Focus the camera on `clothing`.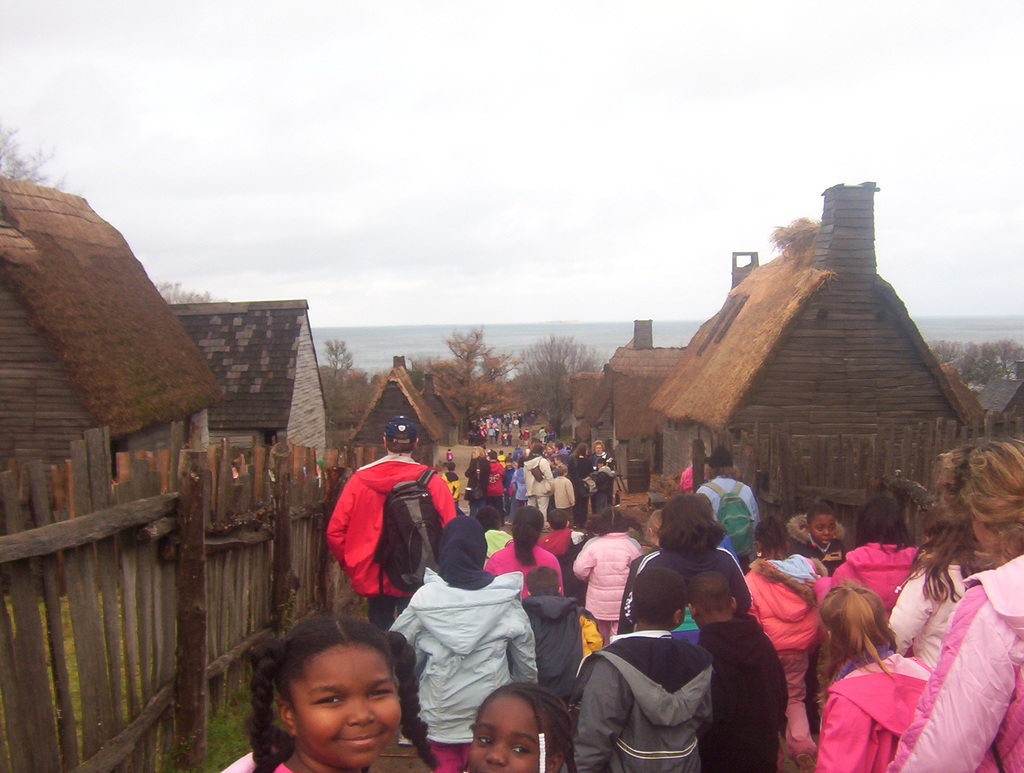
Focus region: 538 519 587 560.
